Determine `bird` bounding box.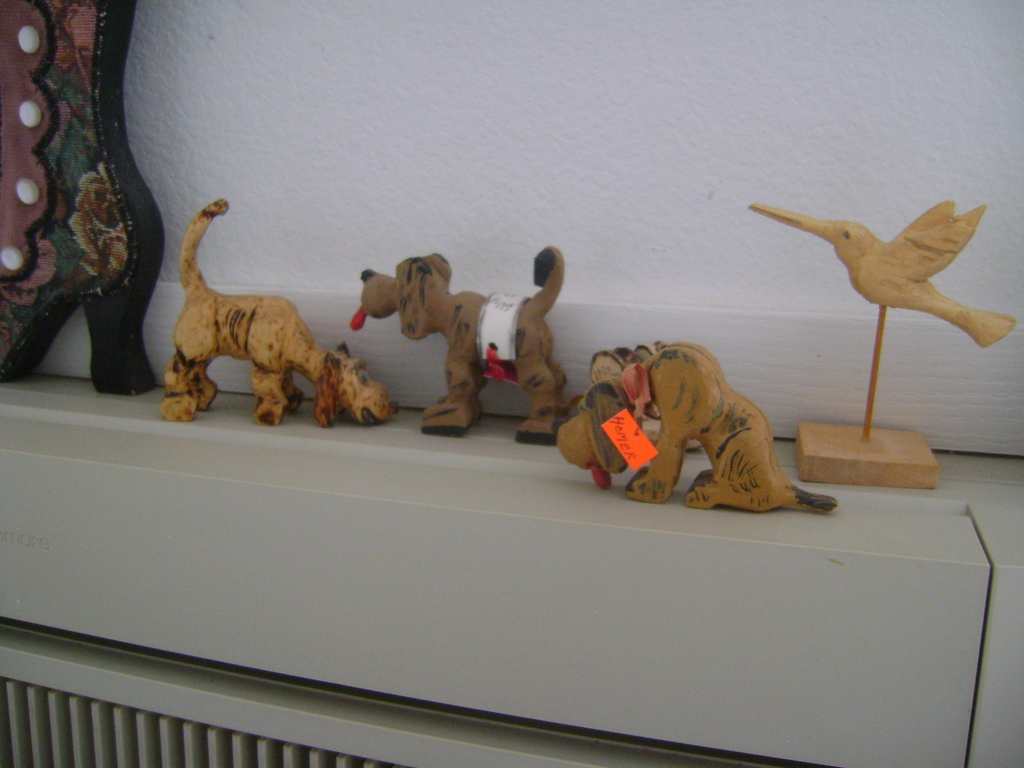
Determined: 758:191:1002:447.
